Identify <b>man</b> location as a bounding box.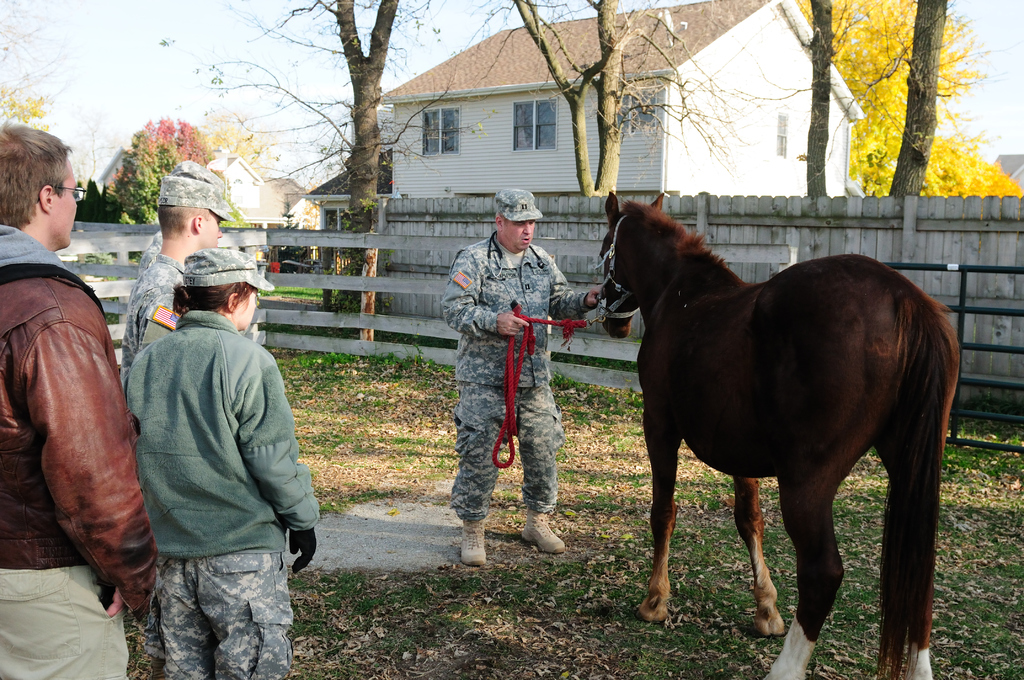
box(120, 175, 241, 382).
